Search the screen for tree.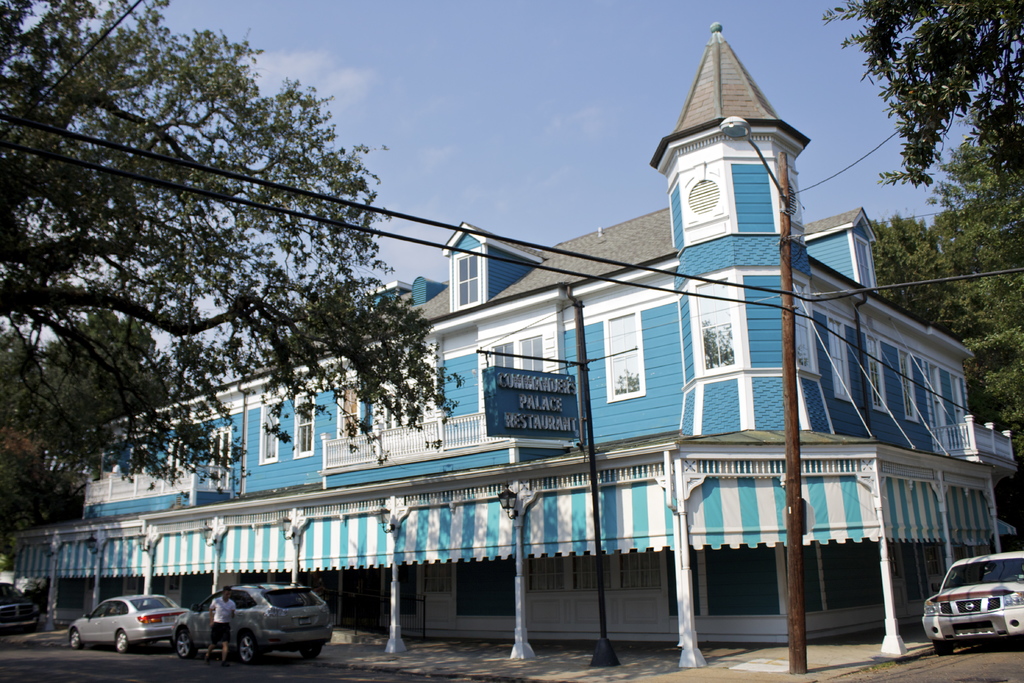
Found at [left=831, top=93, right=1023, bottom=498].
